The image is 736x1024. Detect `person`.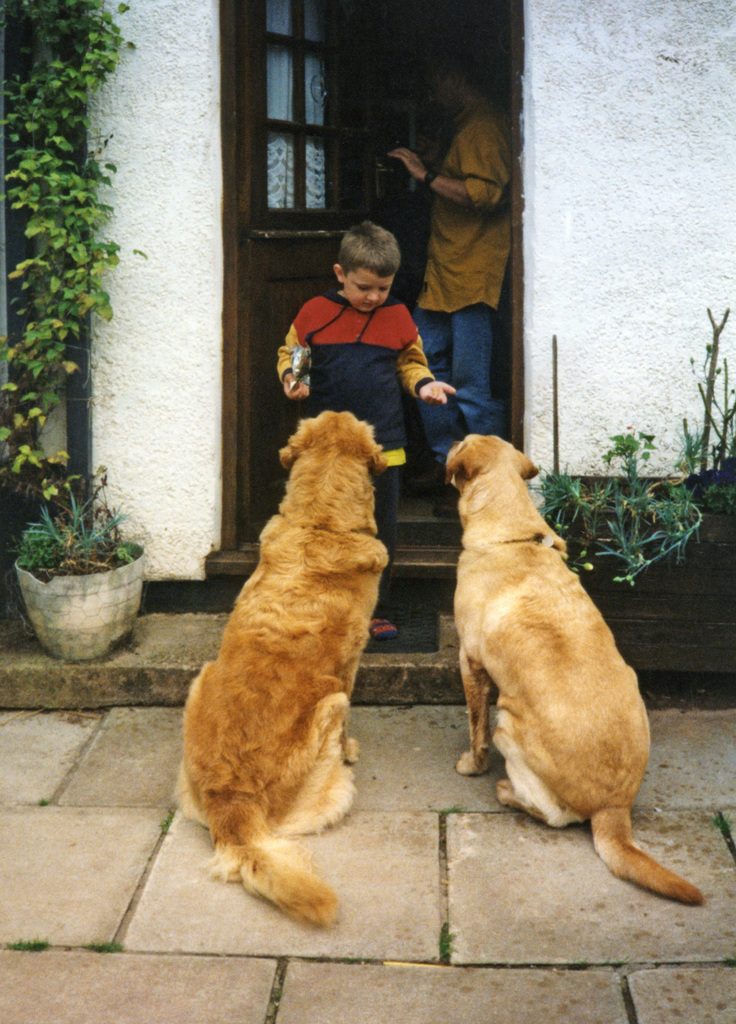
Detection: 401:56:513:531.
